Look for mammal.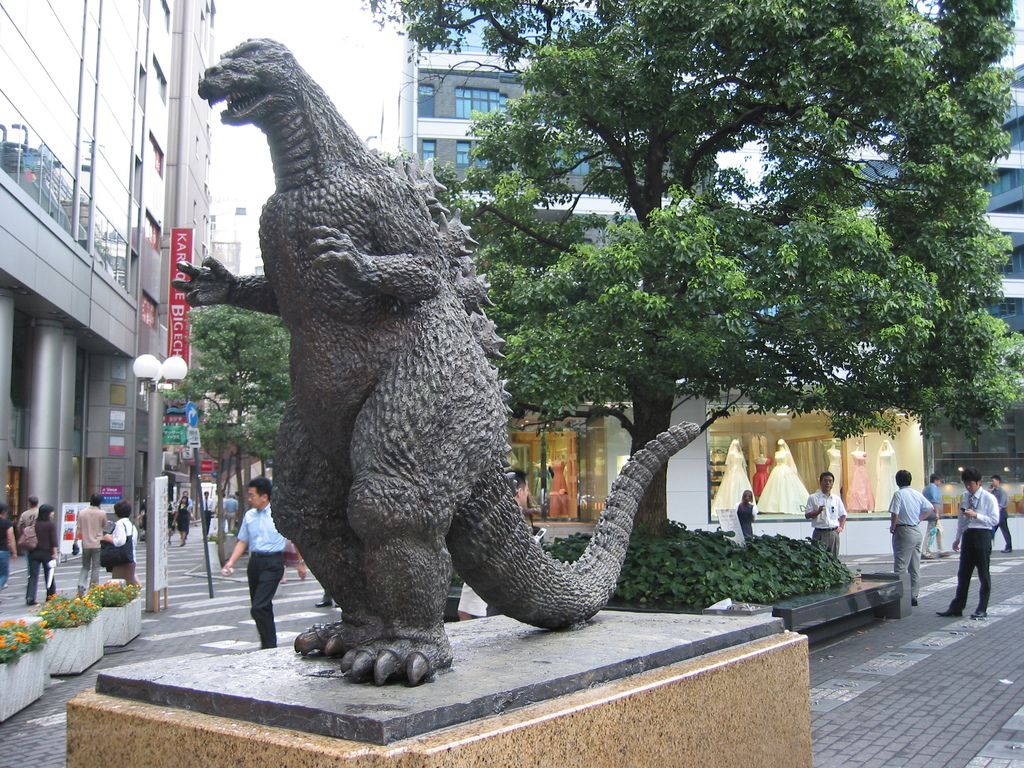
Found: detection(708, 435, 753, 517).
